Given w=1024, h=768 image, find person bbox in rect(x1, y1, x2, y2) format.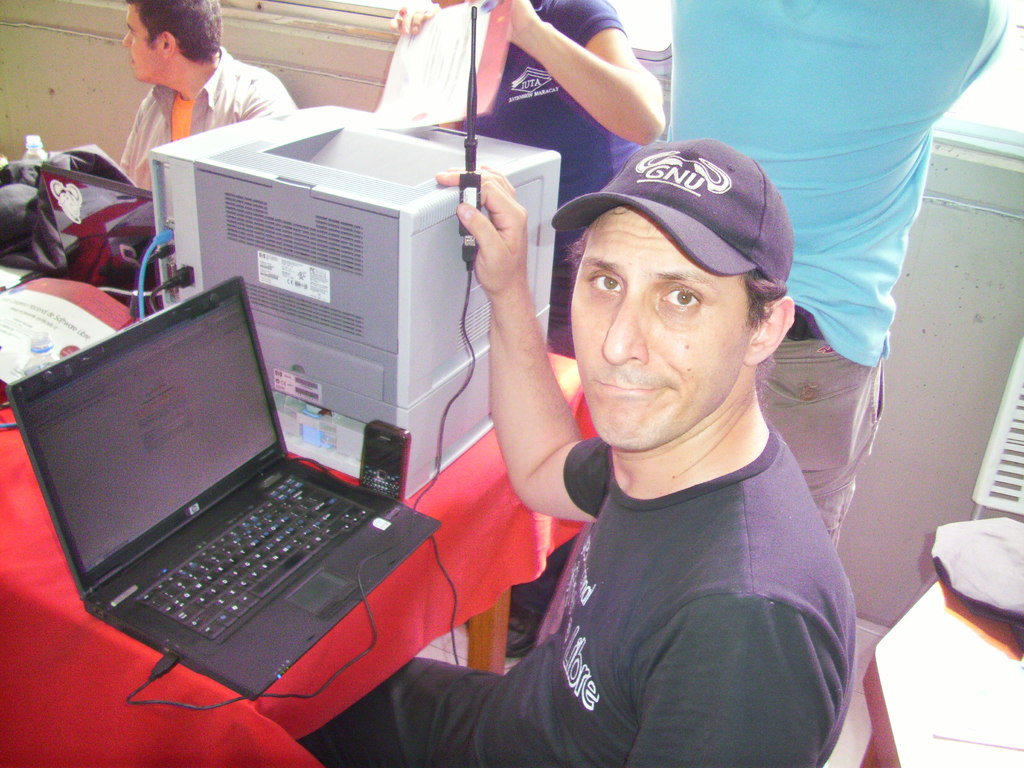
rect(112, 0, 293, 195).
